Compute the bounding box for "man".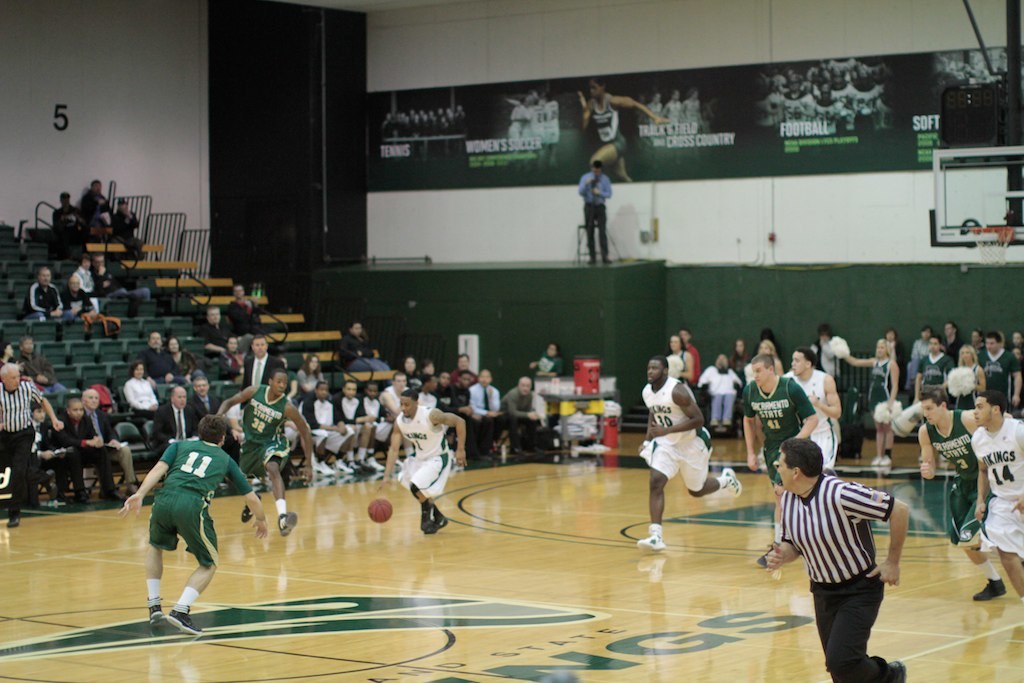
<region>970, 391, 1023, 605</region>.
